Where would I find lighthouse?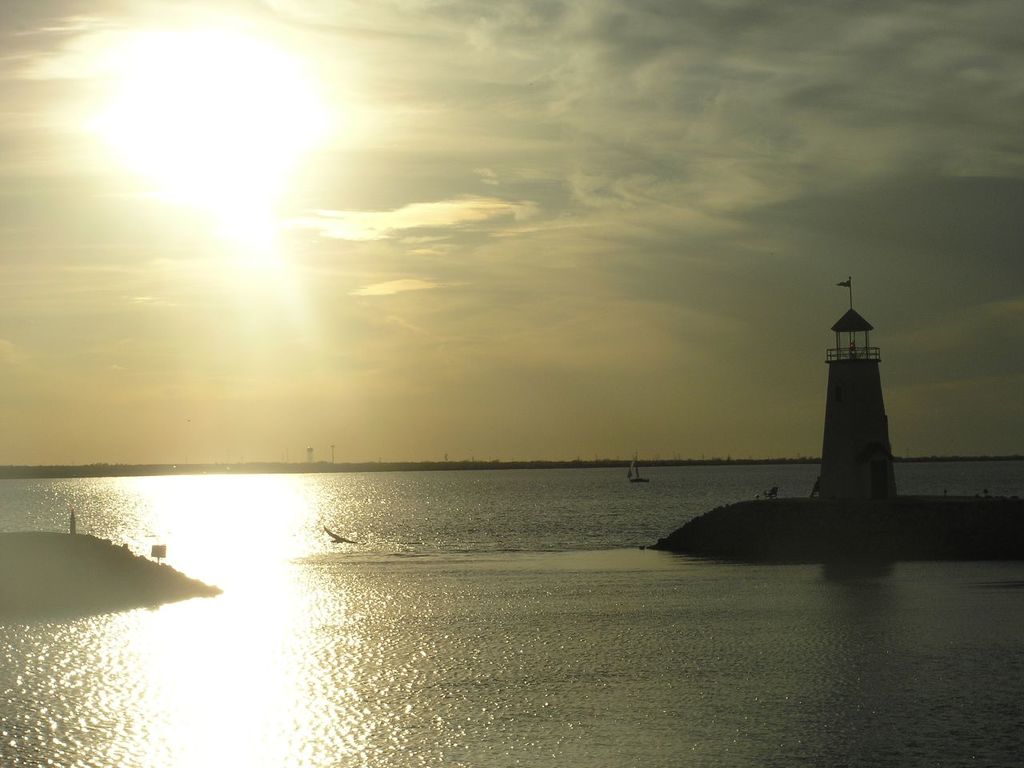
At 818 278 894 495.
